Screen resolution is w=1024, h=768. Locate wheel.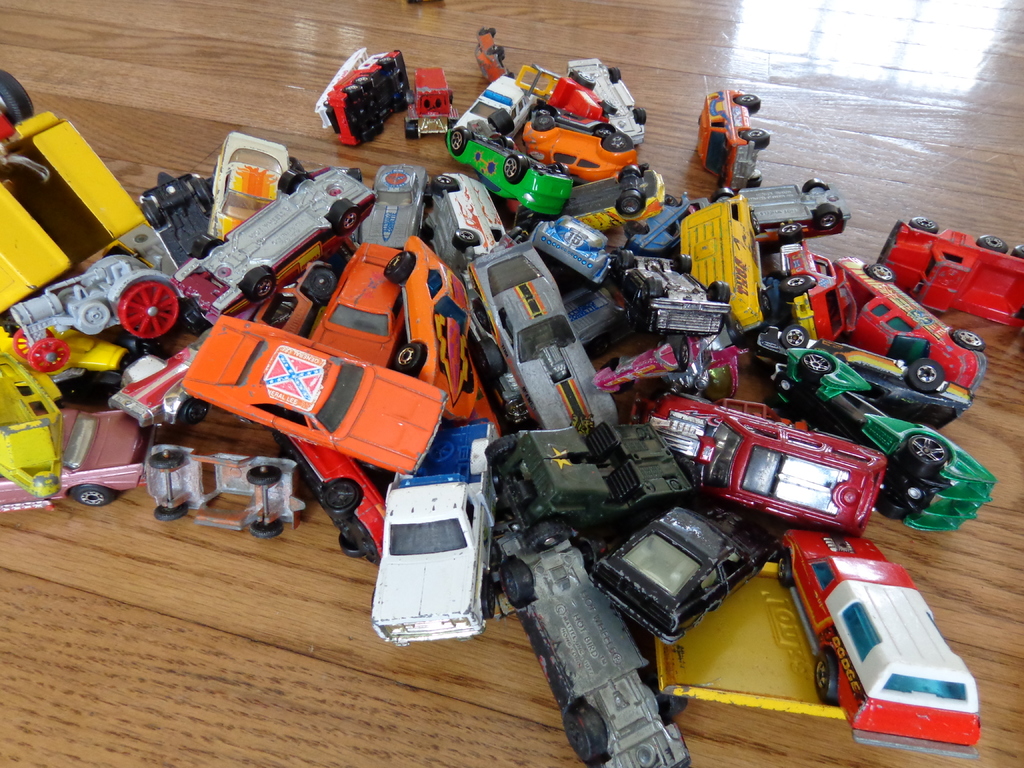
bbox(395, 343, 426, 371).
